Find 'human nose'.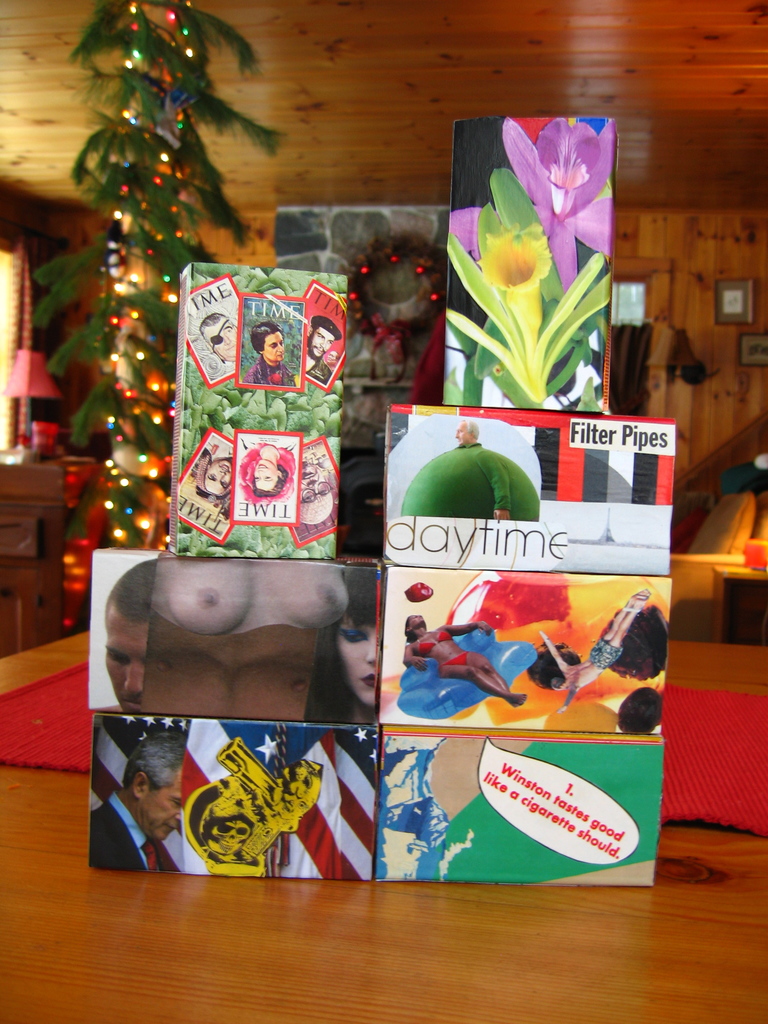
l=259, t=470, r=261, b=477.
